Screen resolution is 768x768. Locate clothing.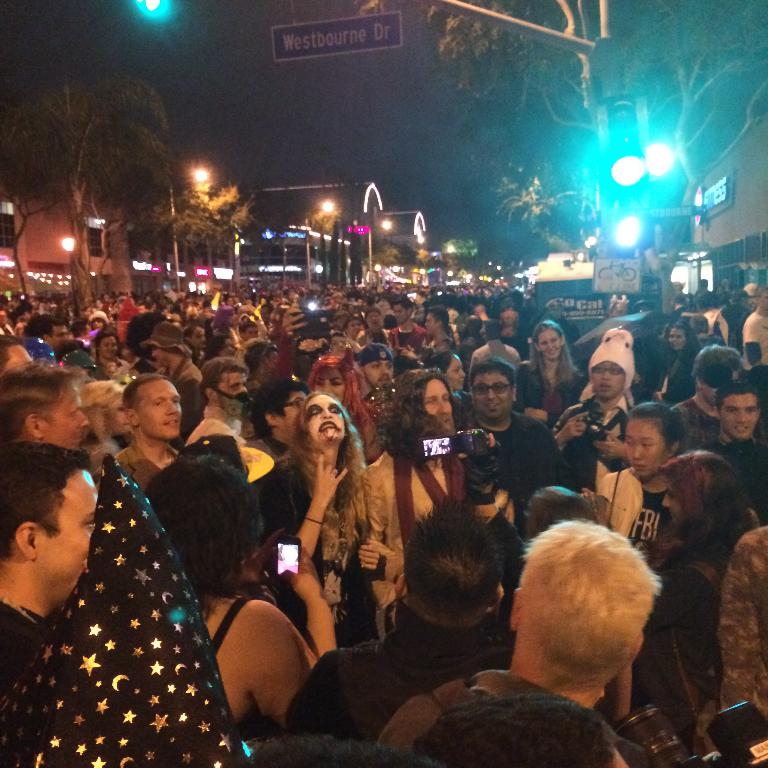
pyautogui.locateOnScreen(156, 354, 203, 408).
